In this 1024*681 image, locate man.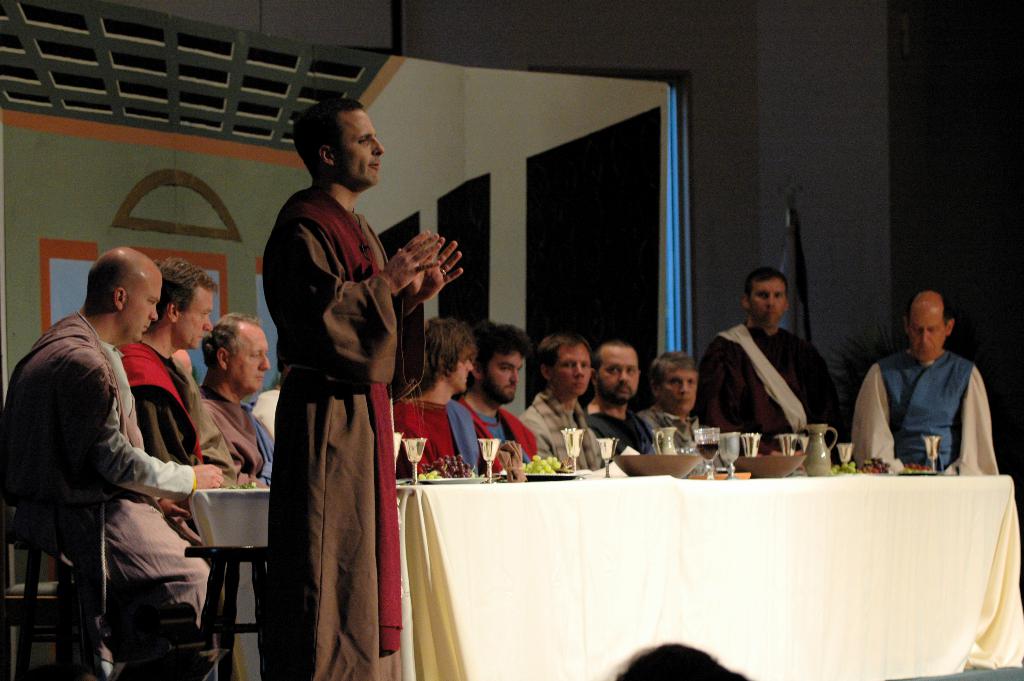
Bounding box: 0/245/225/678.
